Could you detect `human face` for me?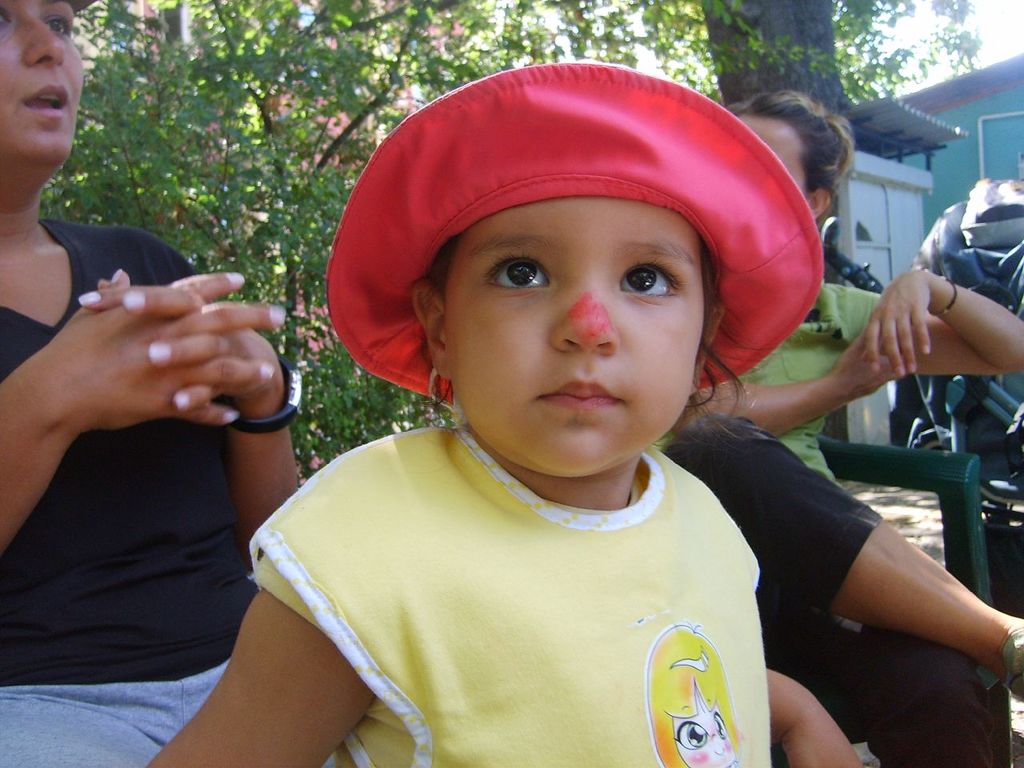
Detection result: 1,0,90,170.
